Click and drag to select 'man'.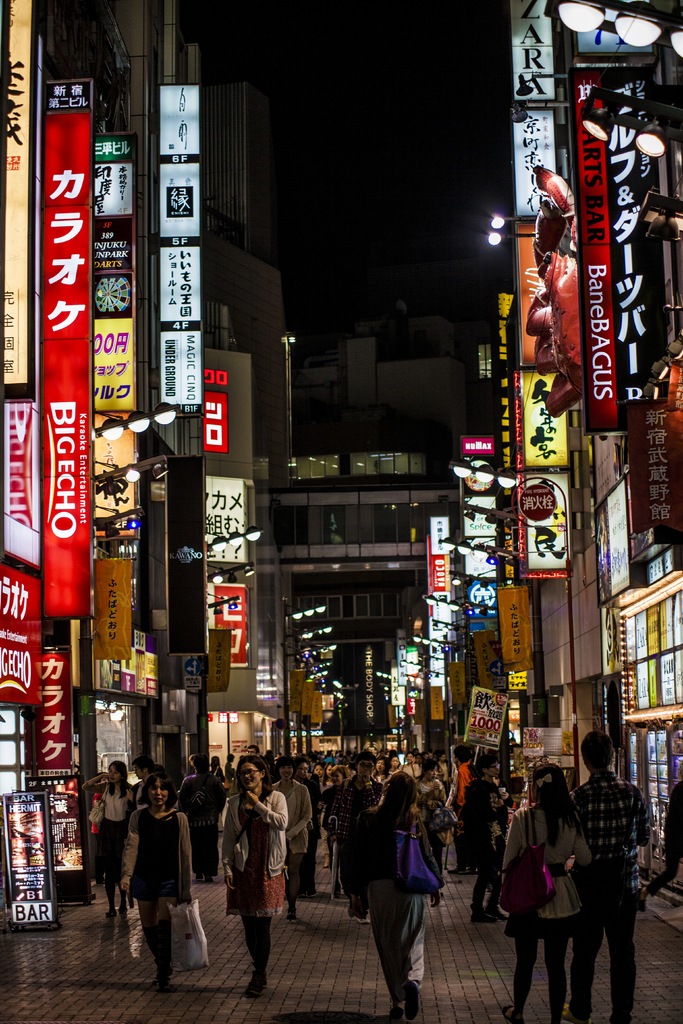
Selection: 170 743 239 872.
